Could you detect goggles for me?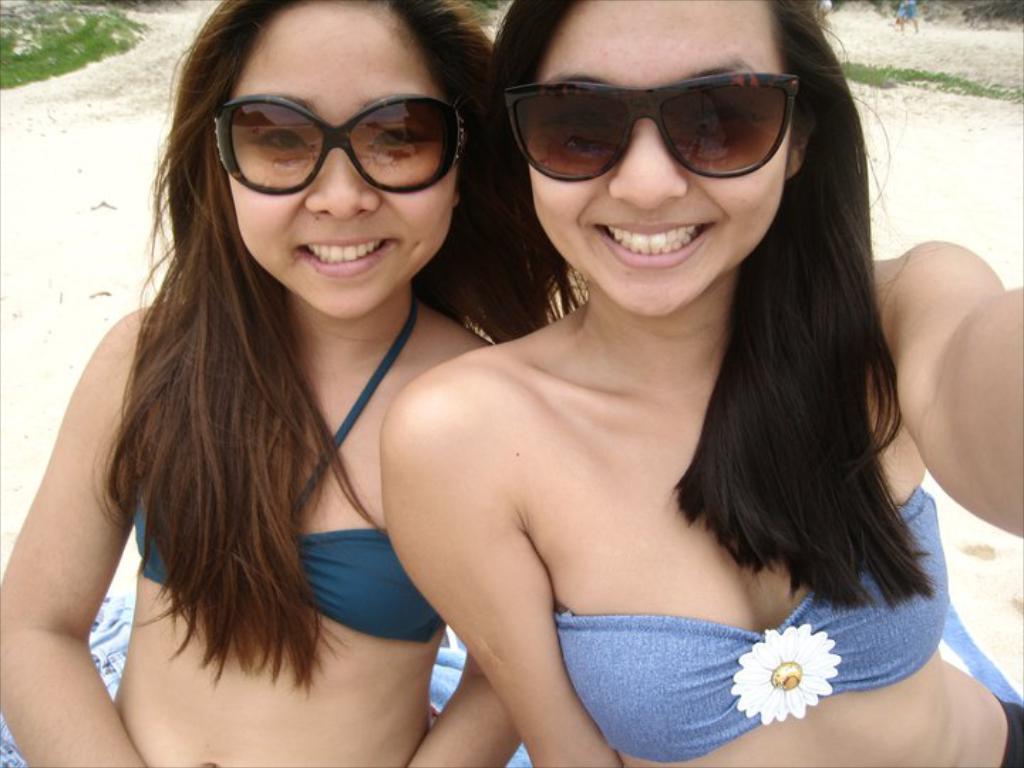
Detection result: [left=208, top=88, right=469, bottom=196].
